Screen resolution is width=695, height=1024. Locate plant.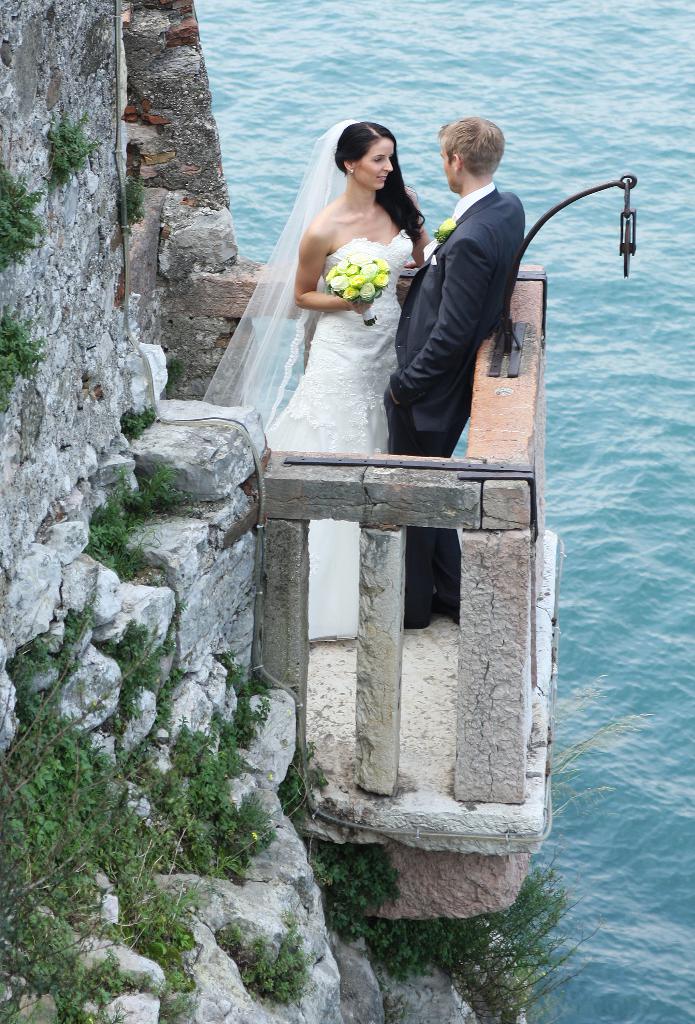
box=[127, 644, 204, 770].
